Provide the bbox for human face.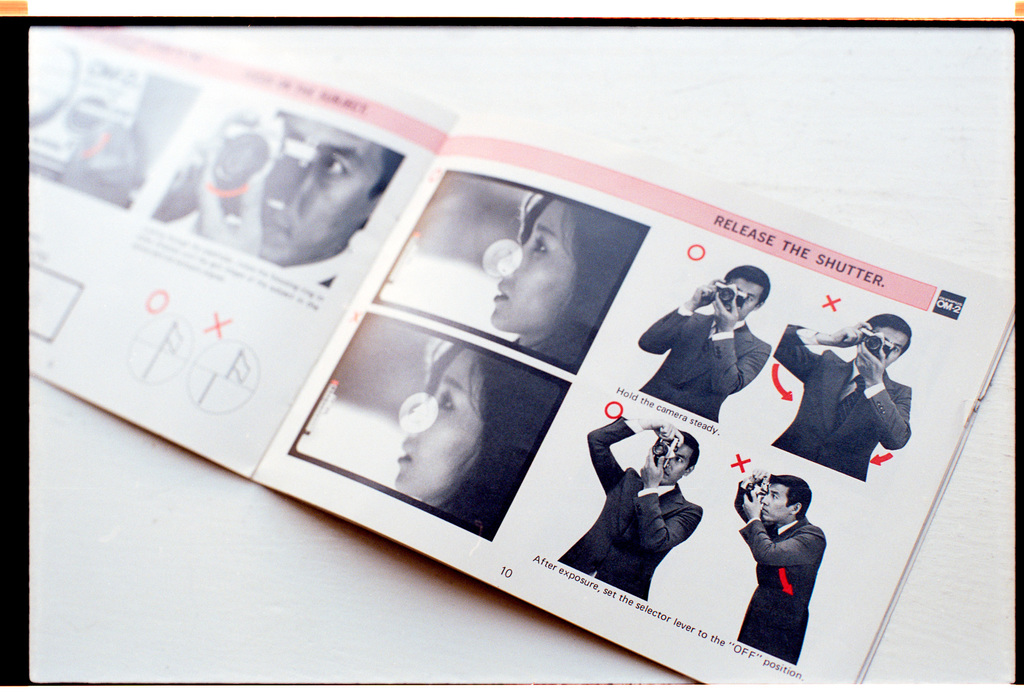
BBox(720, 279, 758, 322).
